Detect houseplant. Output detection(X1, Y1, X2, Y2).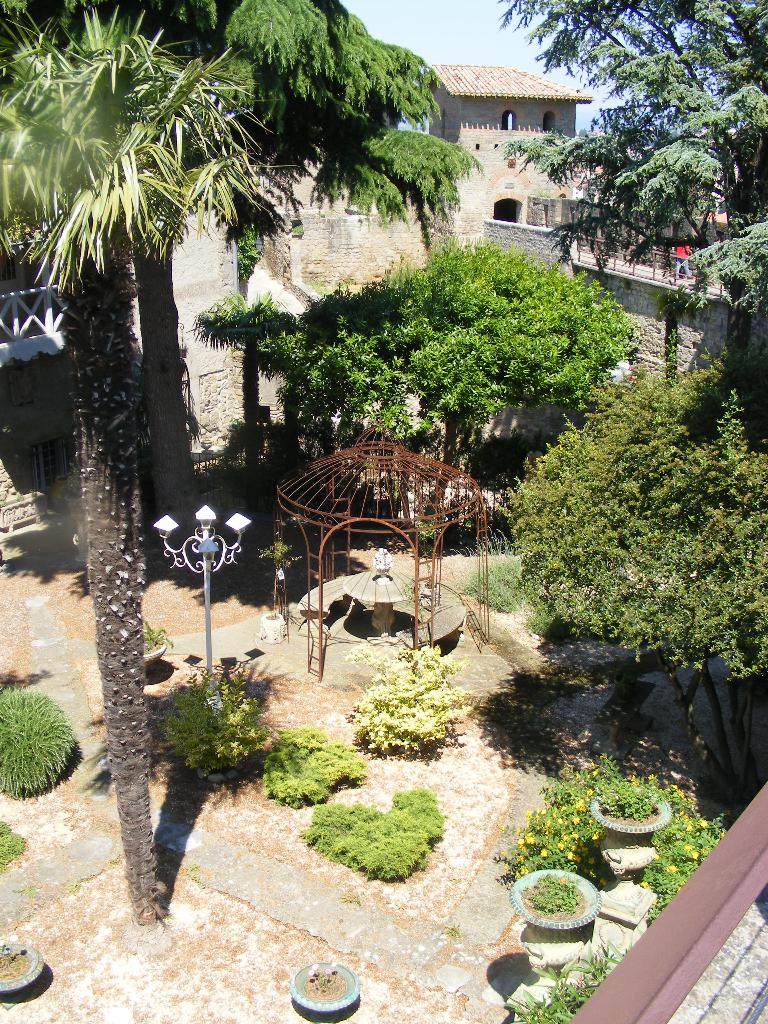
detection(493, 940, 623, 1019).
